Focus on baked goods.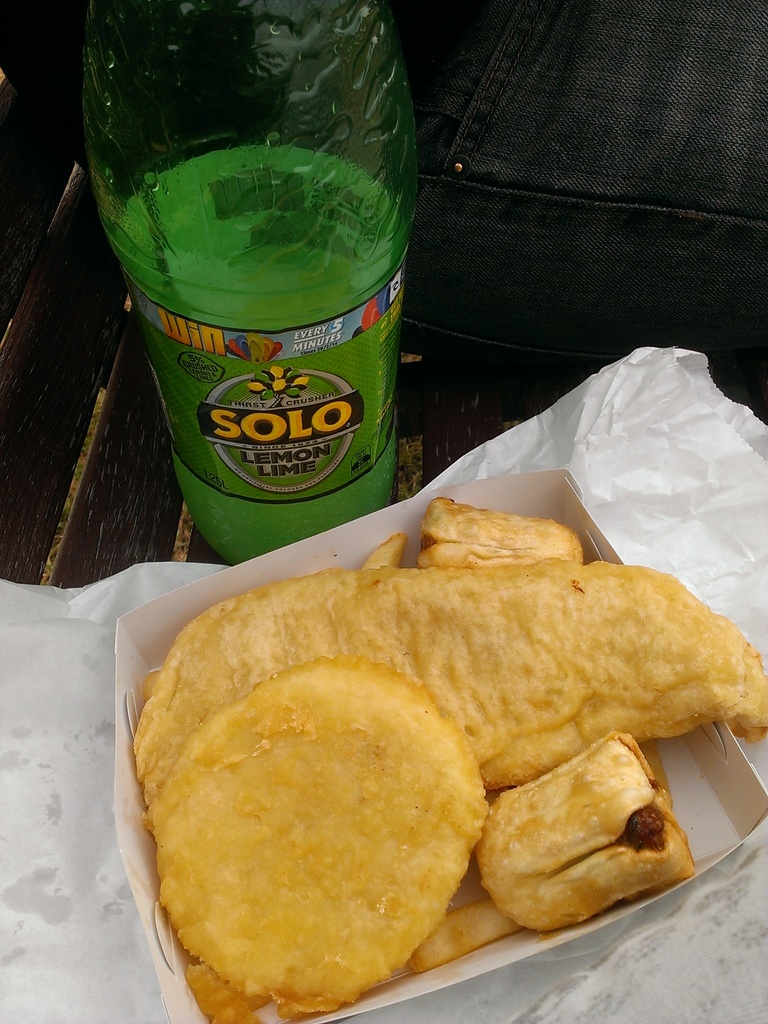
Focused at bbox=[413, 498, 585, 572].
